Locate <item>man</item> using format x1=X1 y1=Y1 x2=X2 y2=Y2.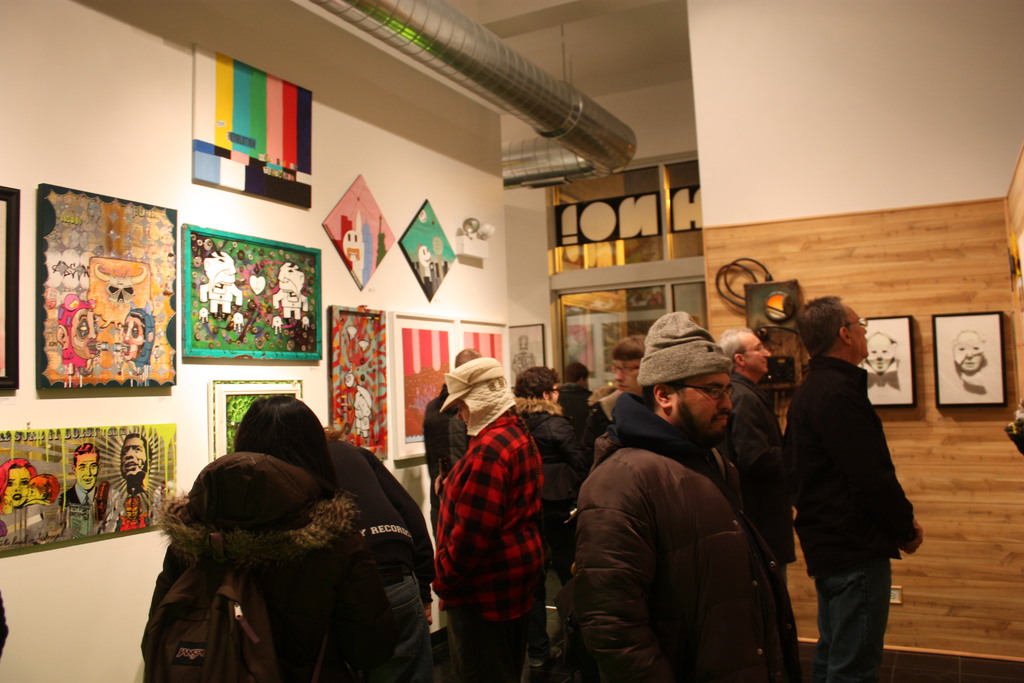
x1=721 y1=331 x2=787 y2=570.
